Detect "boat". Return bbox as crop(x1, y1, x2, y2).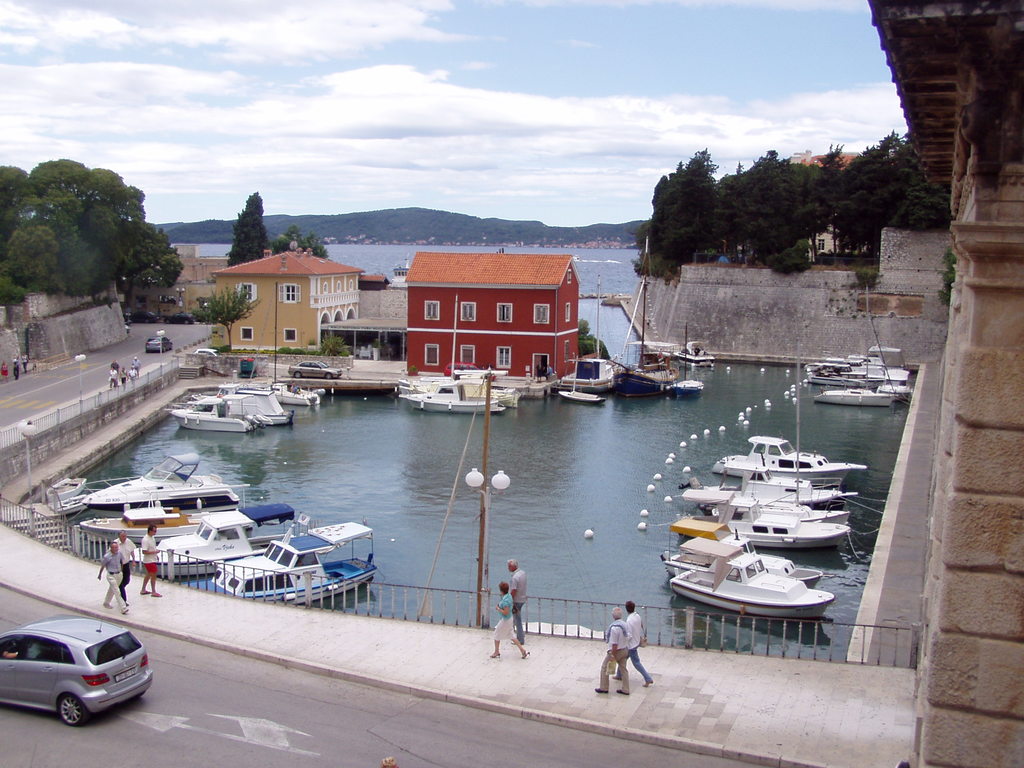
crop(180, 507, 380, 606).
